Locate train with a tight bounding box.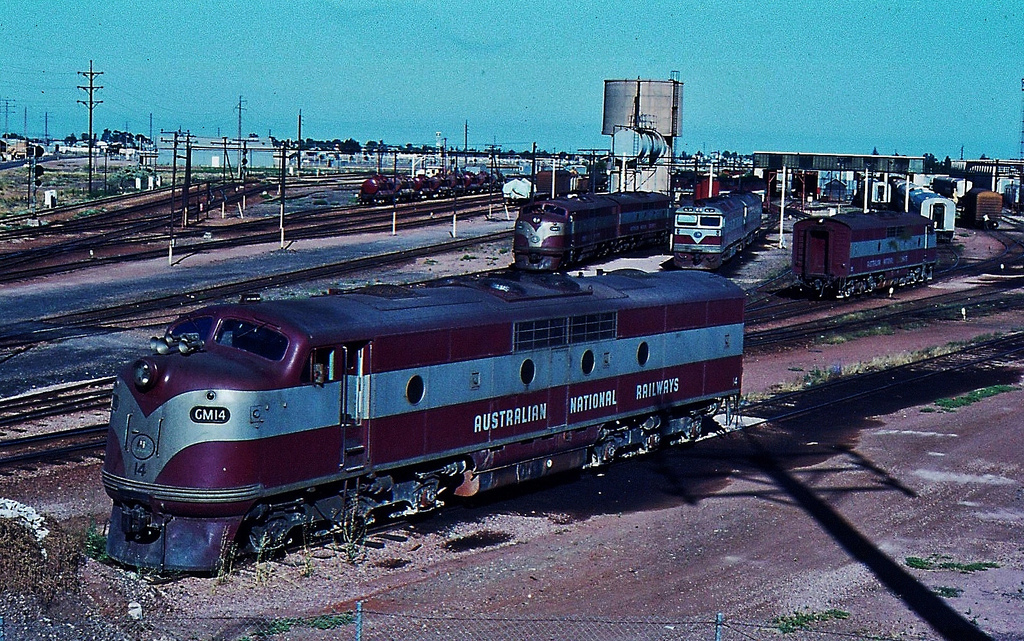
bbox=[902, 182, 953, 235].
